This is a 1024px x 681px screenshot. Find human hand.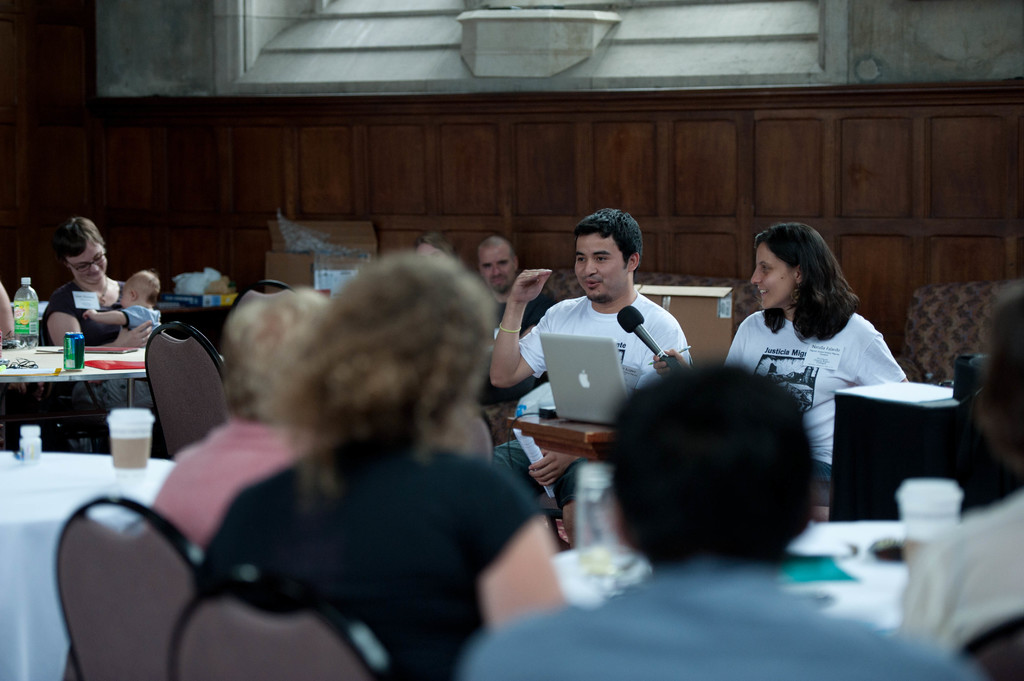
Bounding box: Rect(527, 449, 579, 488).
